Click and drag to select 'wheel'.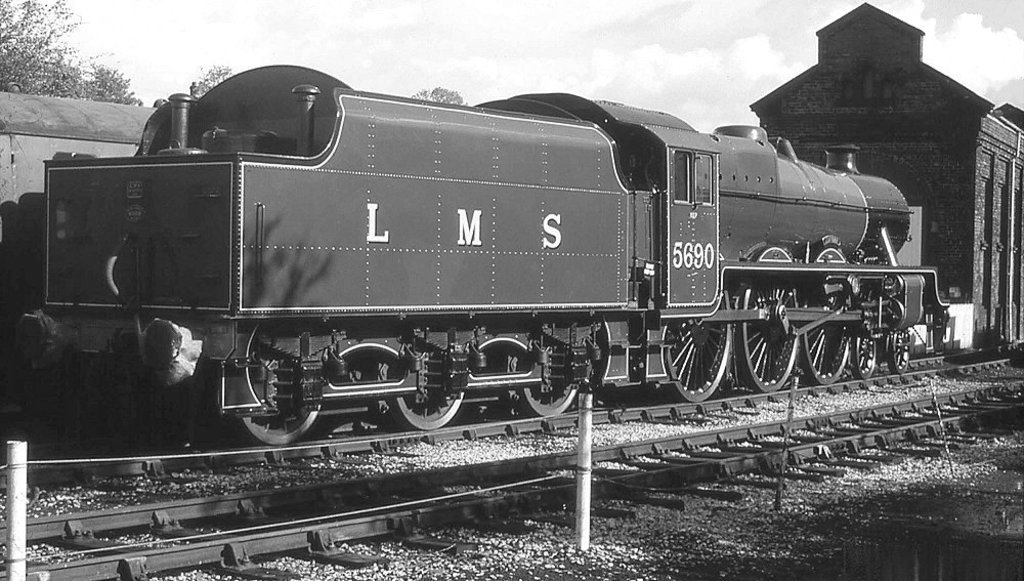
Selection: bbox(385, 361, 474, 431).
